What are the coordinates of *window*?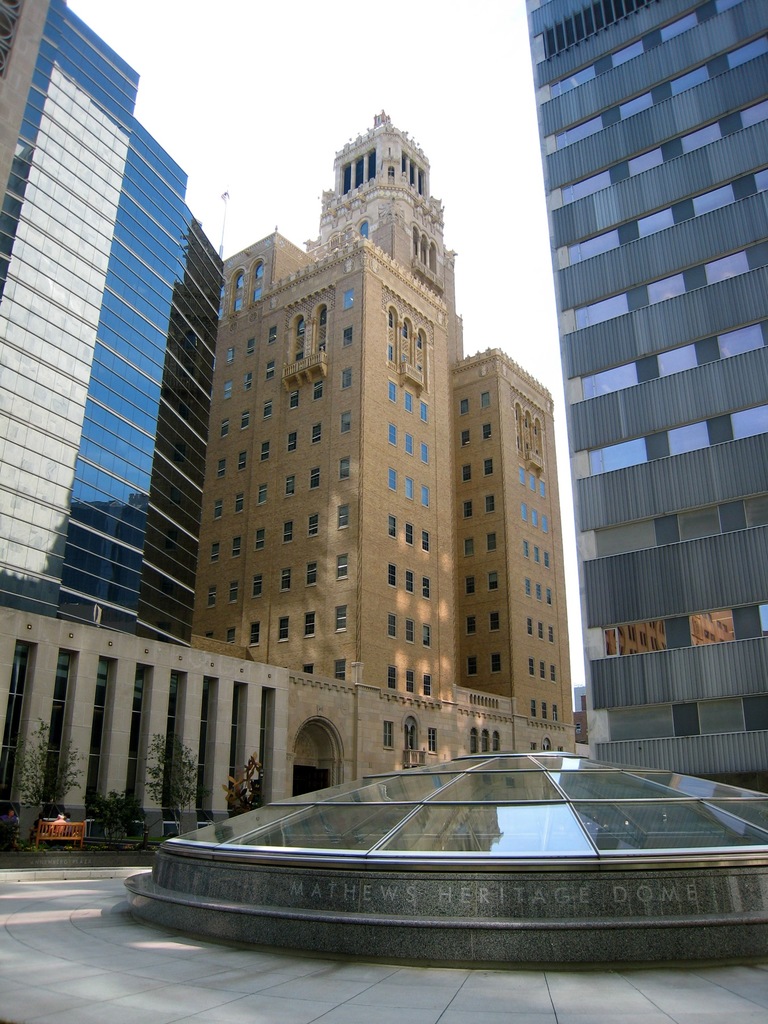
(541,552,552,571).
